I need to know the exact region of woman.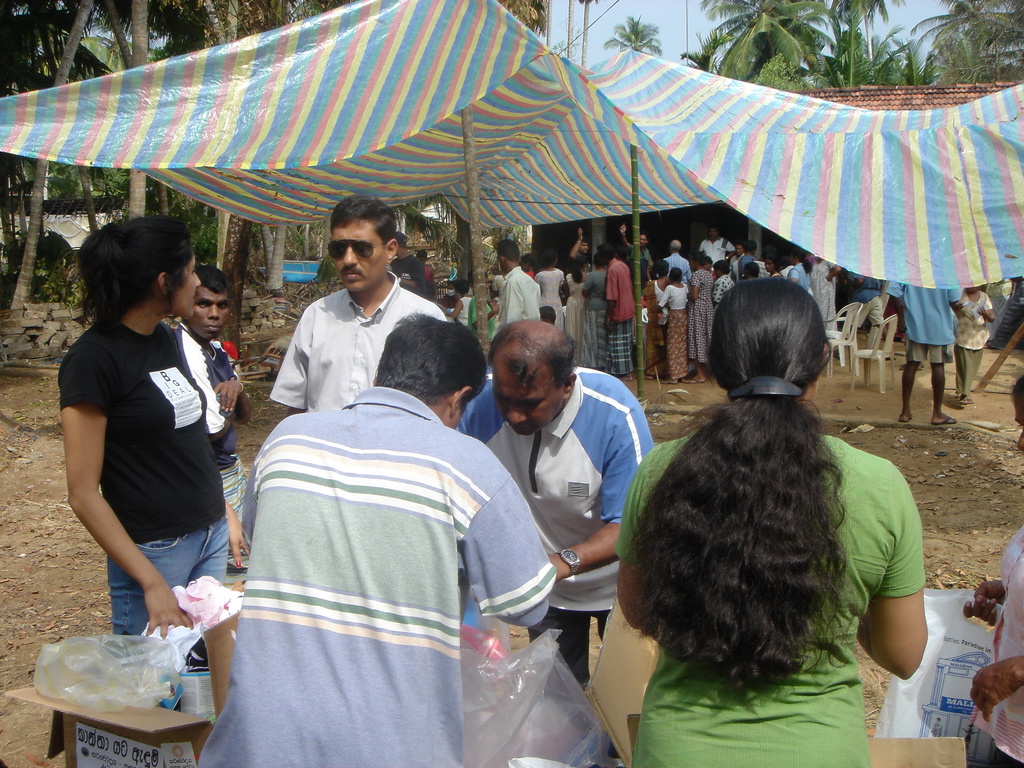
Region: BBox(536, 253, 563, 335).
